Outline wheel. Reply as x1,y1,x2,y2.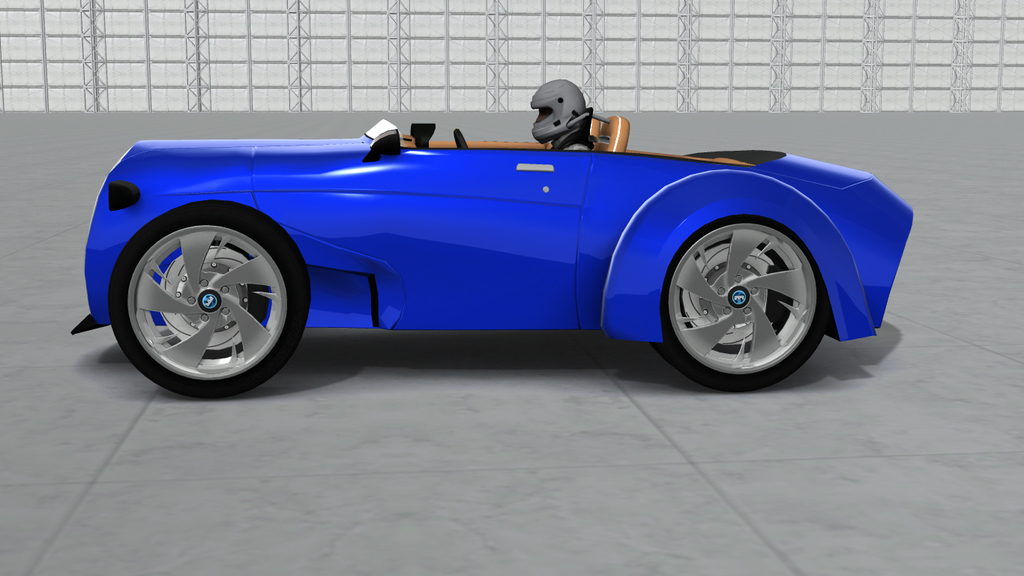
106,204,310,397.
